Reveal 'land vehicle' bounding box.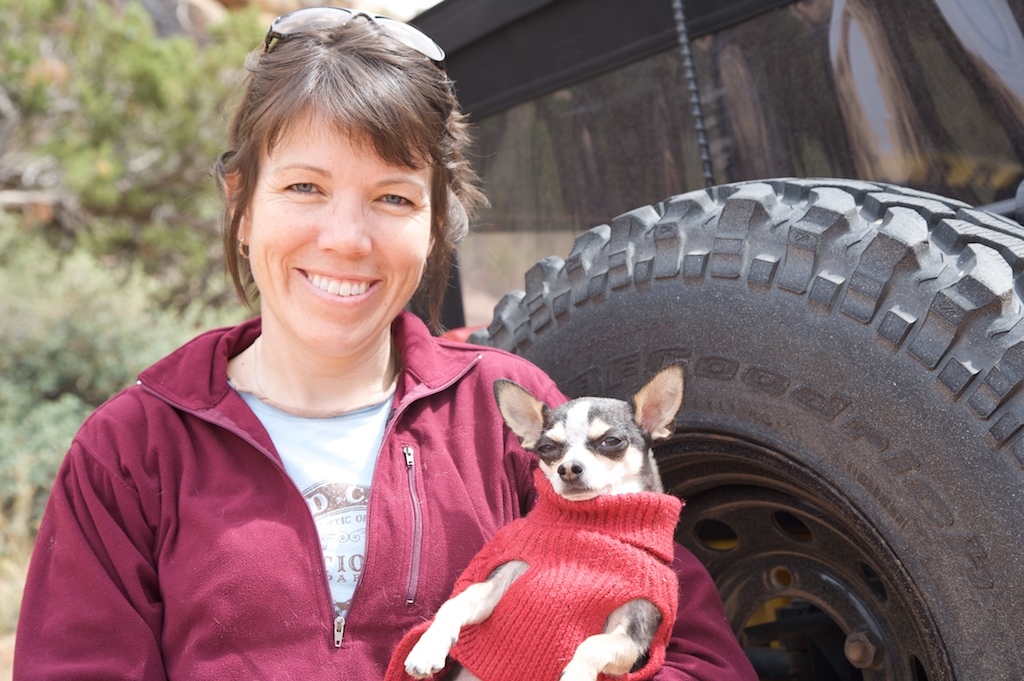
Revealed: x1=406 y1=0 x2=1023 y2=680.
